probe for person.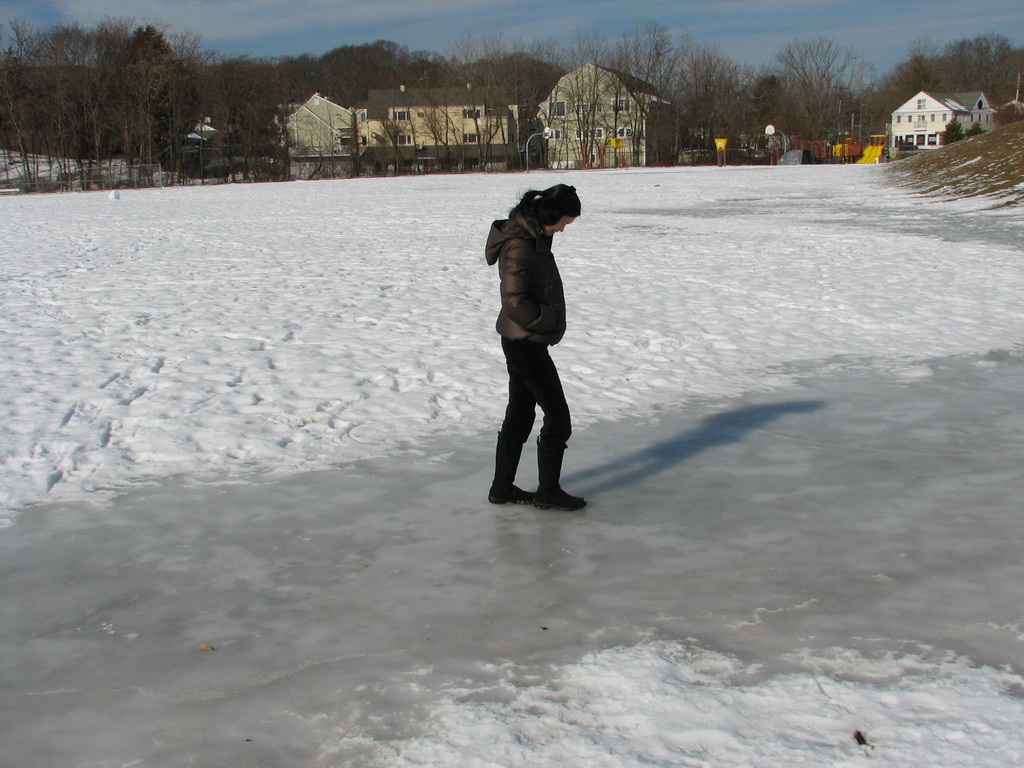
Probe result: [482,152,595,506].
